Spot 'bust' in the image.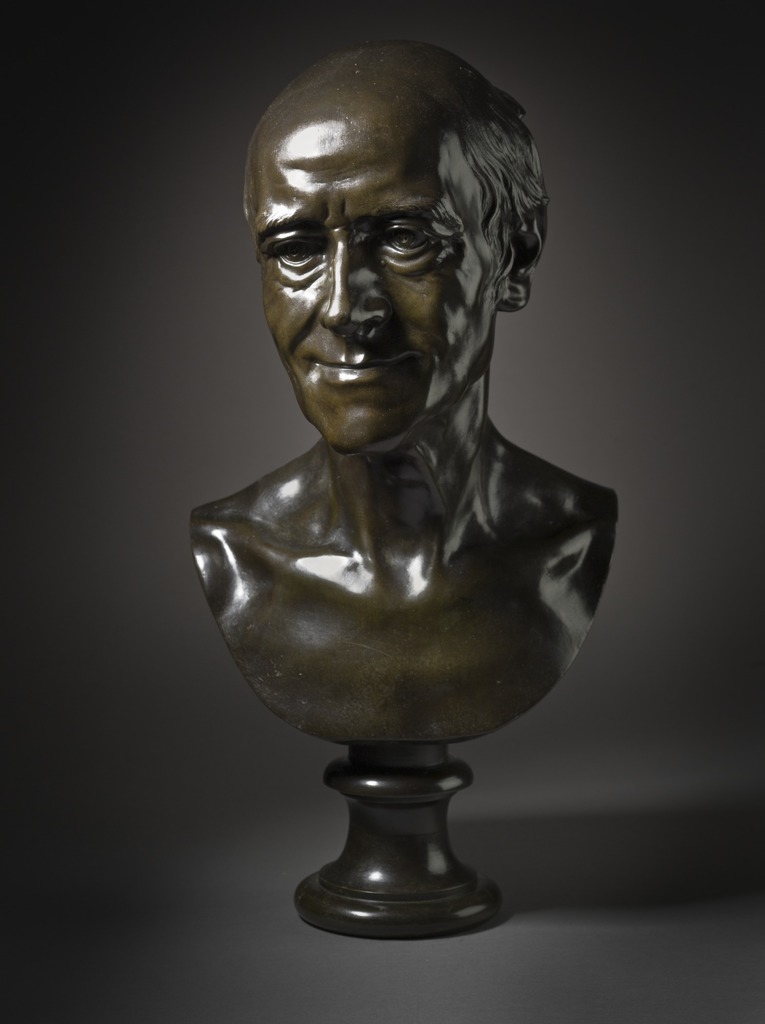
'bust' found at [186, 39, 622, 742].
